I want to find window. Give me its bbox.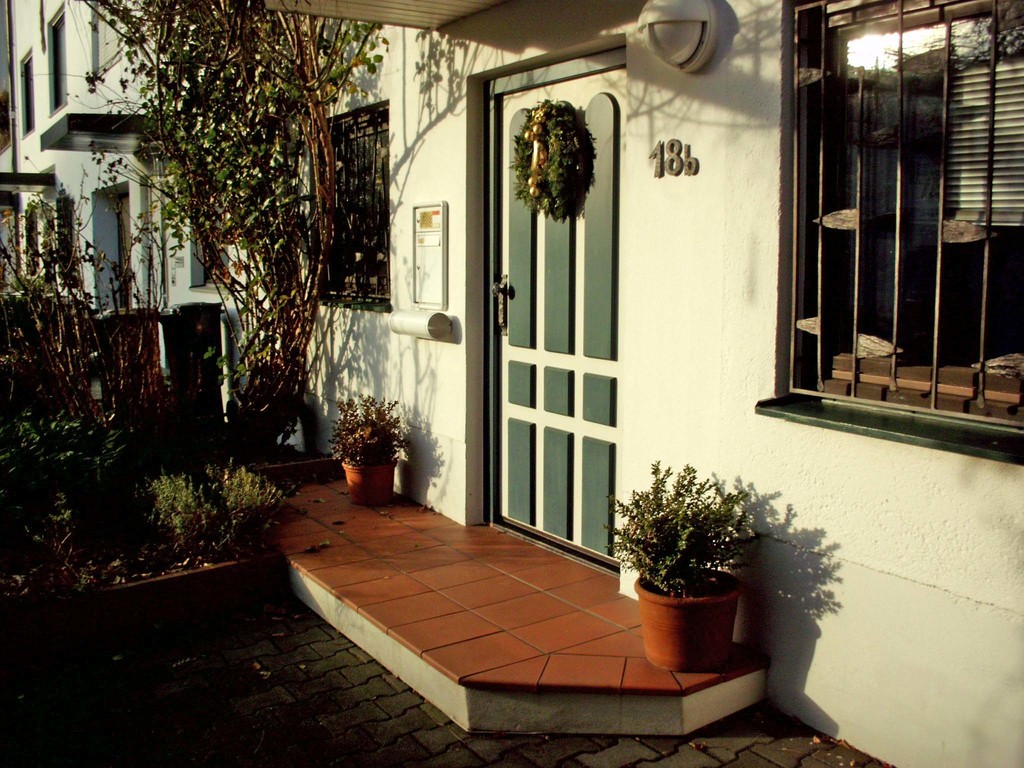
x1=18 y1=57 x2=38 y2=140.
